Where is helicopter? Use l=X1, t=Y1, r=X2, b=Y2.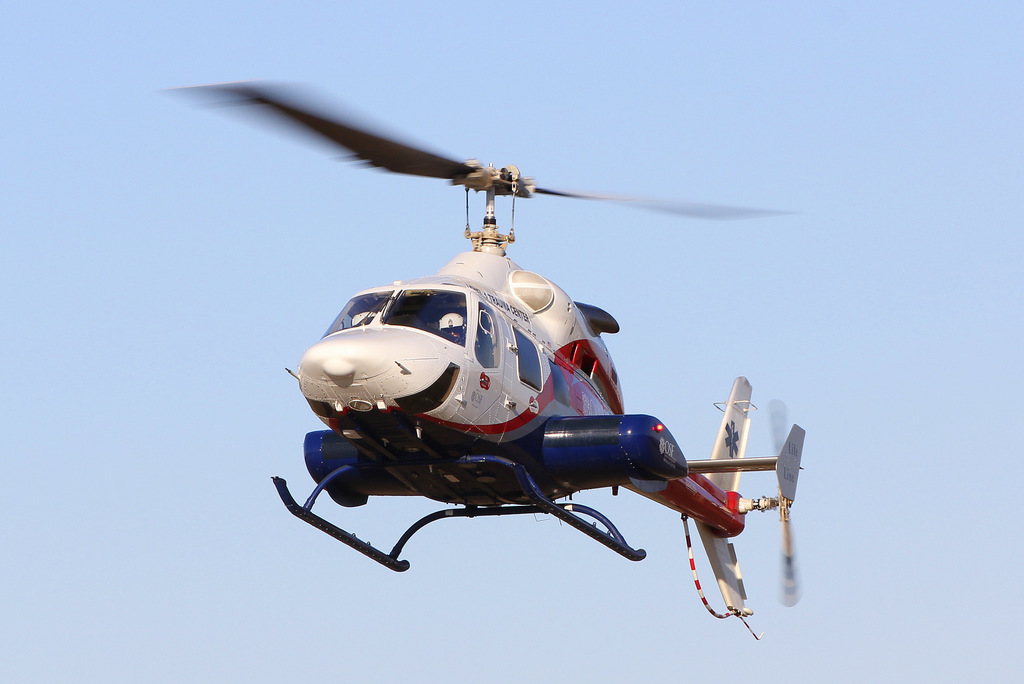
l=185, t=64, r=831, b=594.
